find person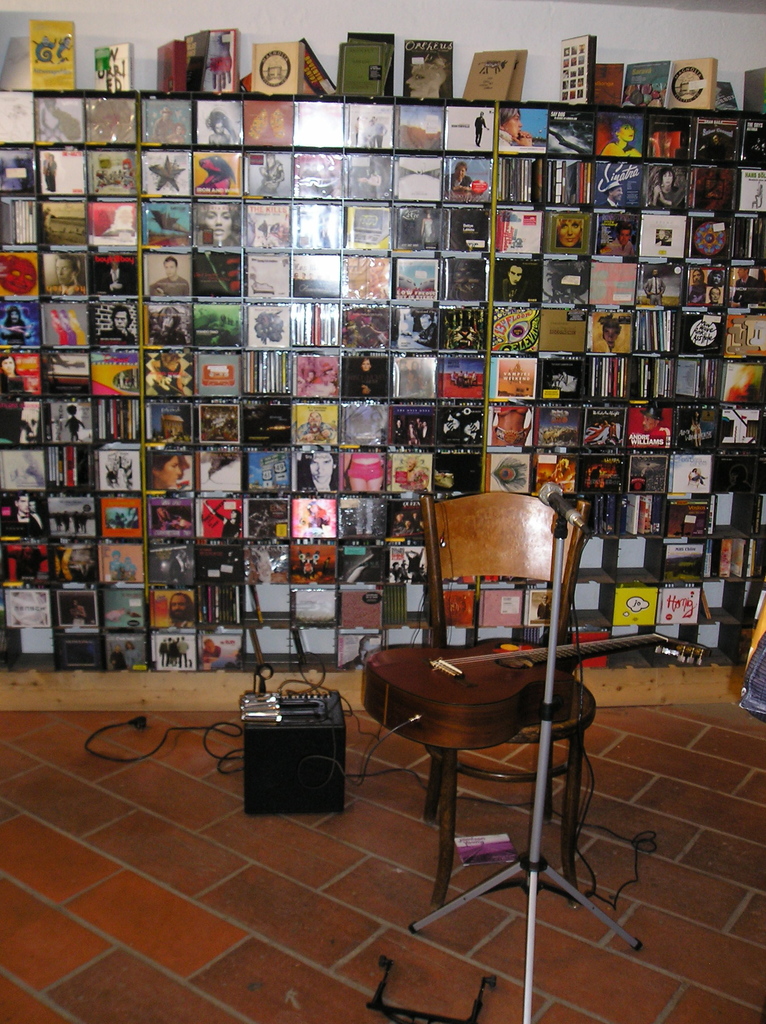
(640,461,652,489)
